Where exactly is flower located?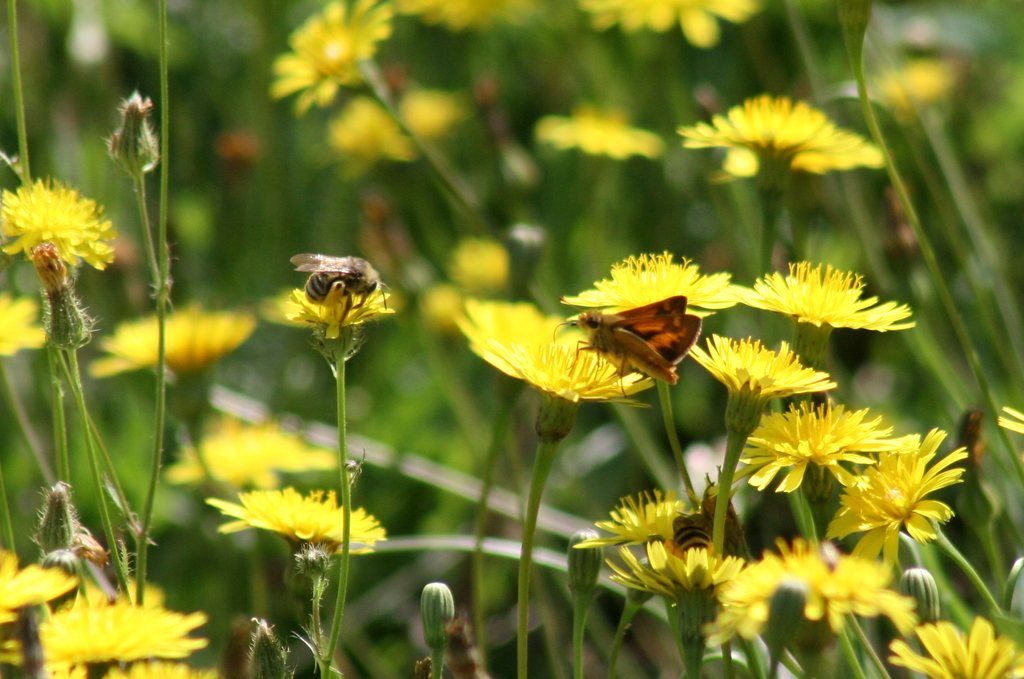
Its bounding box is l=81, t=297, r=257, b=365.
